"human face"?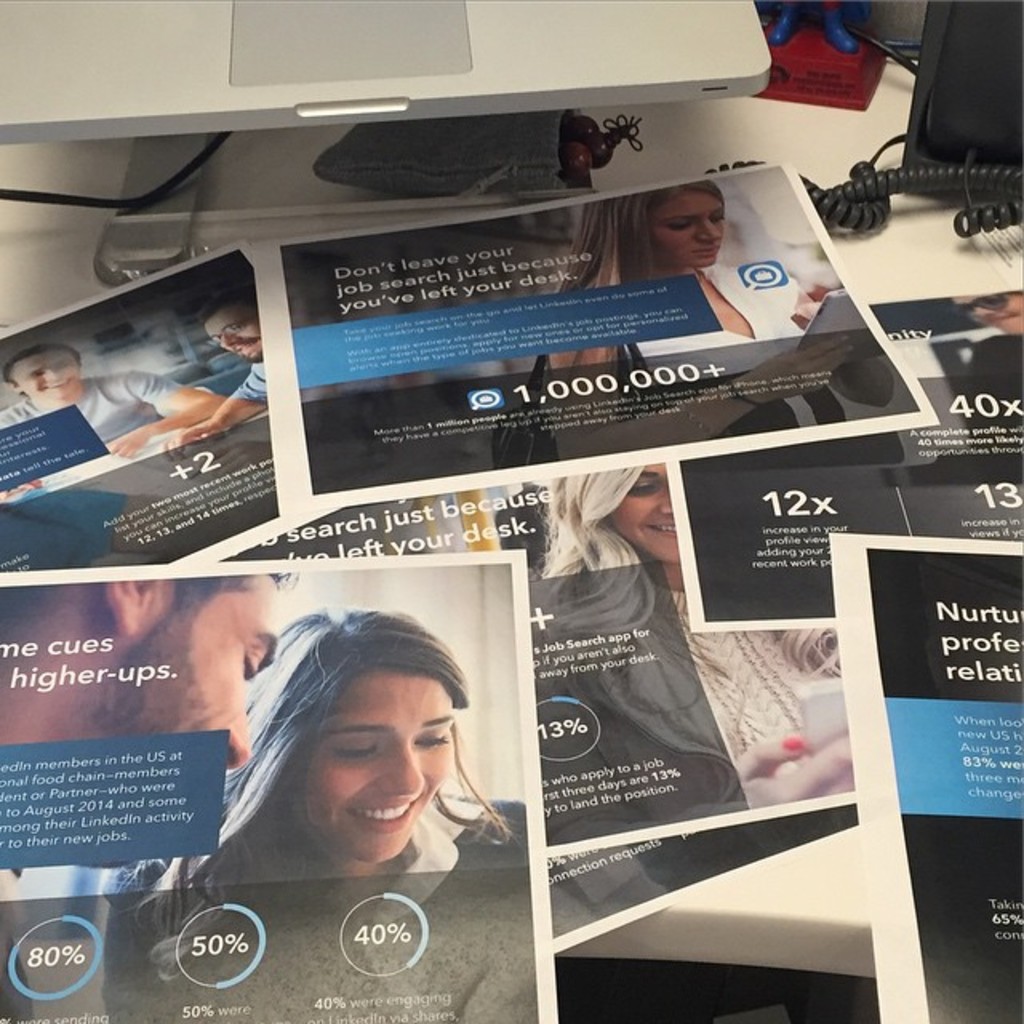
[left=290, top=666, right=459, bottom=856]
